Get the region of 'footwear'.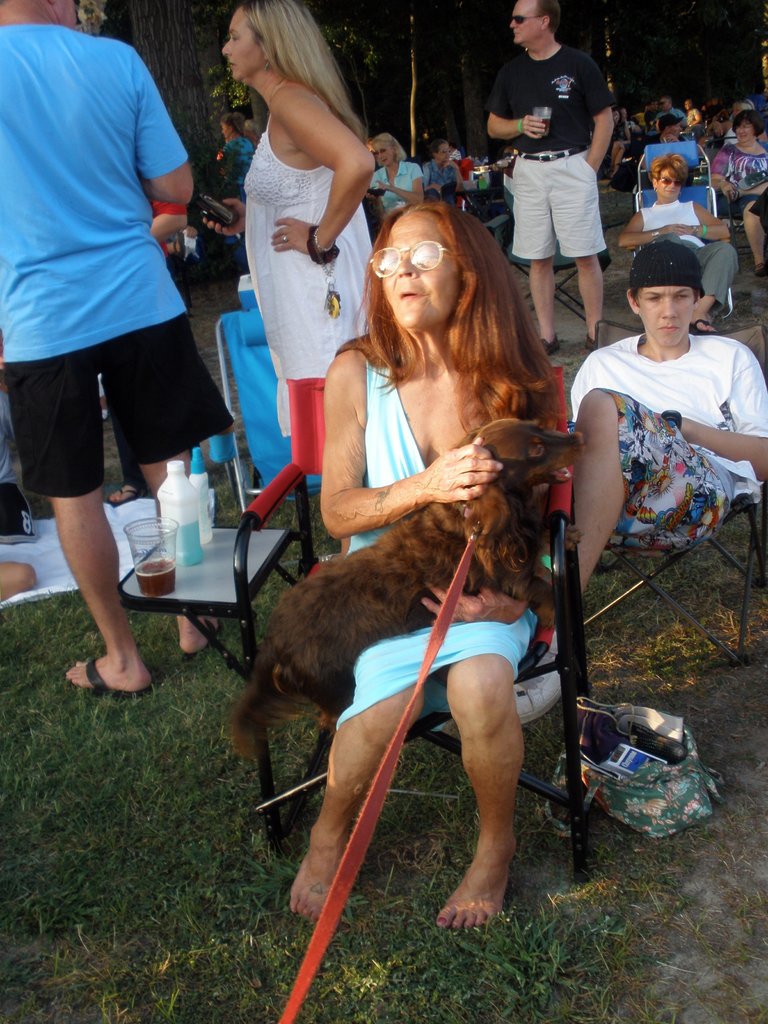
(104, 484, 143, 505).
